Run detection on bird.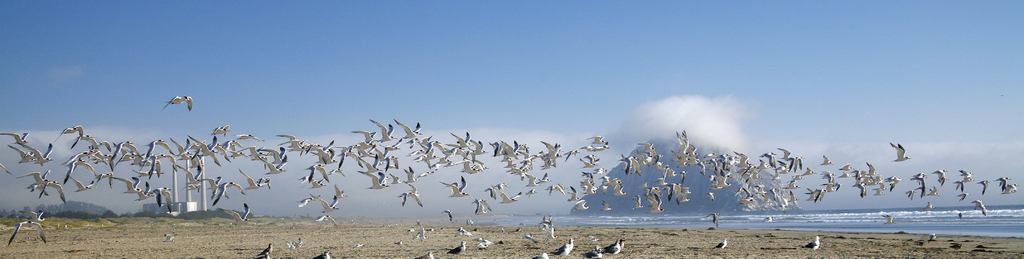
Result: 163,235,173,243.
